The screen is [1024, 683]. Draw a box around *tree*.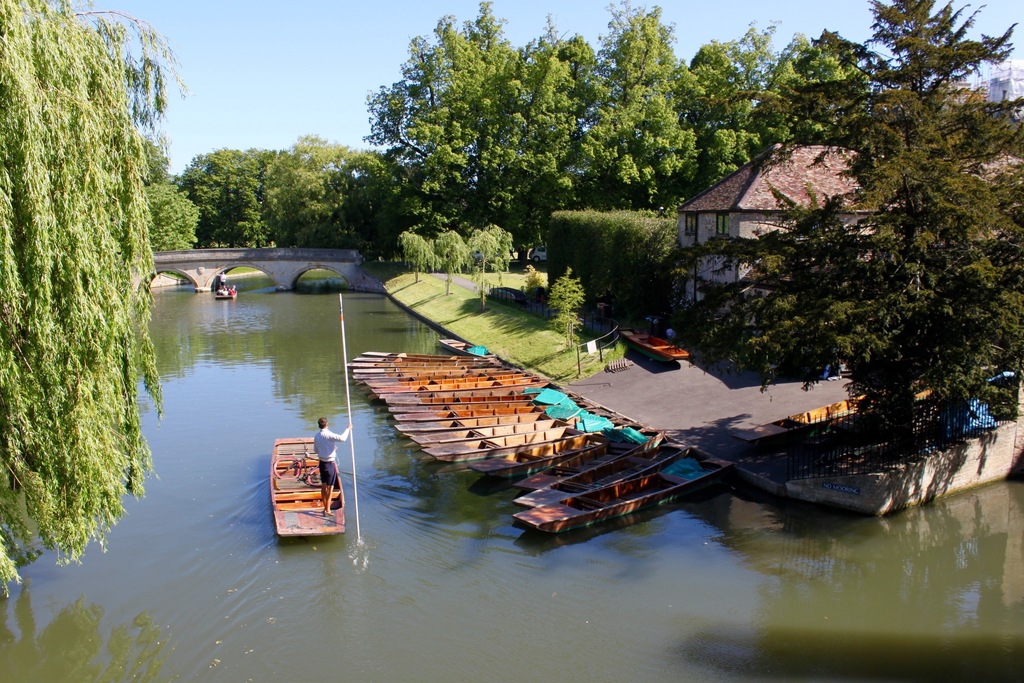
pyautogui.locateOnScreen(563, 0, 709, 205).
